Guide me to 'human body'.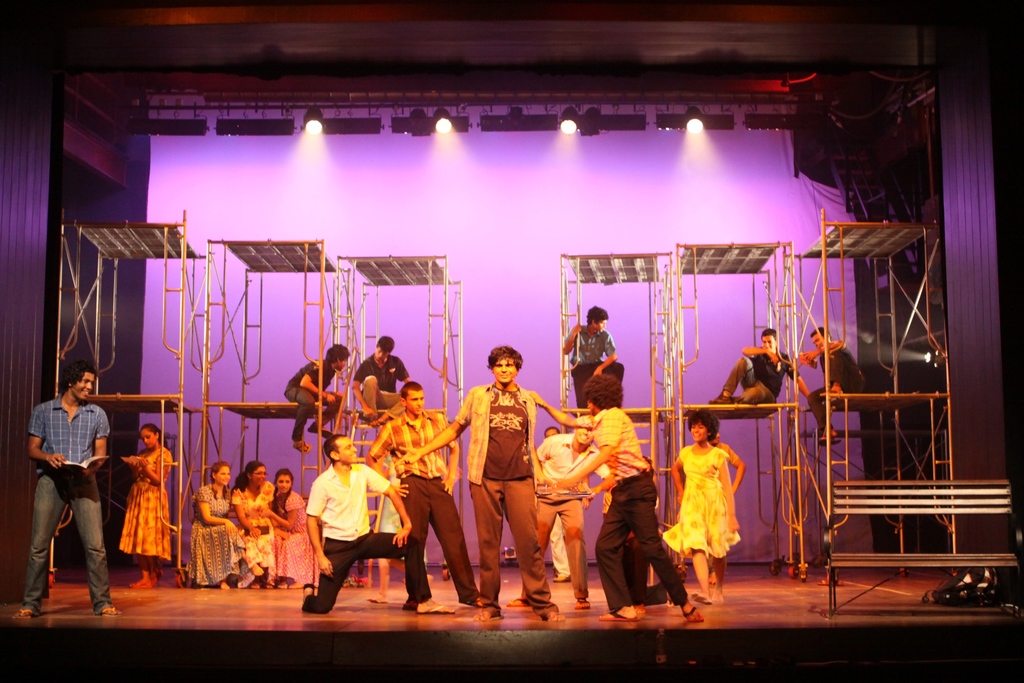
Guidance: crop(271, 469, 321, 593).
